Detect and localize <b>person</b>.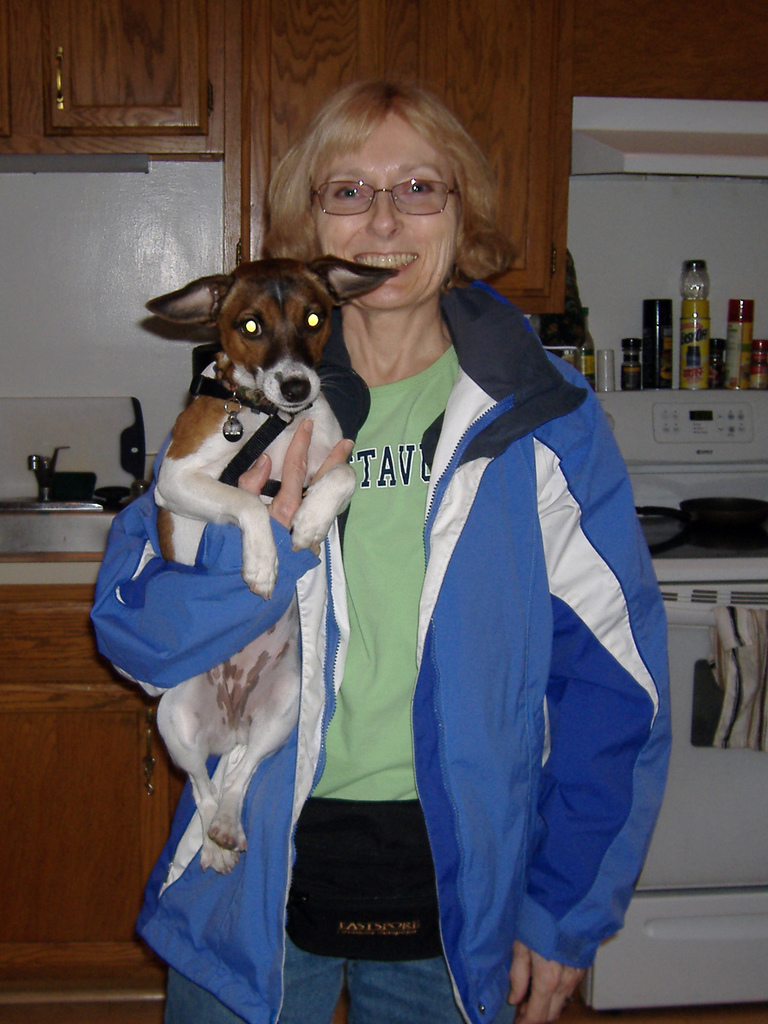
Localized at bbox=(88, 69, 668, 1023).
